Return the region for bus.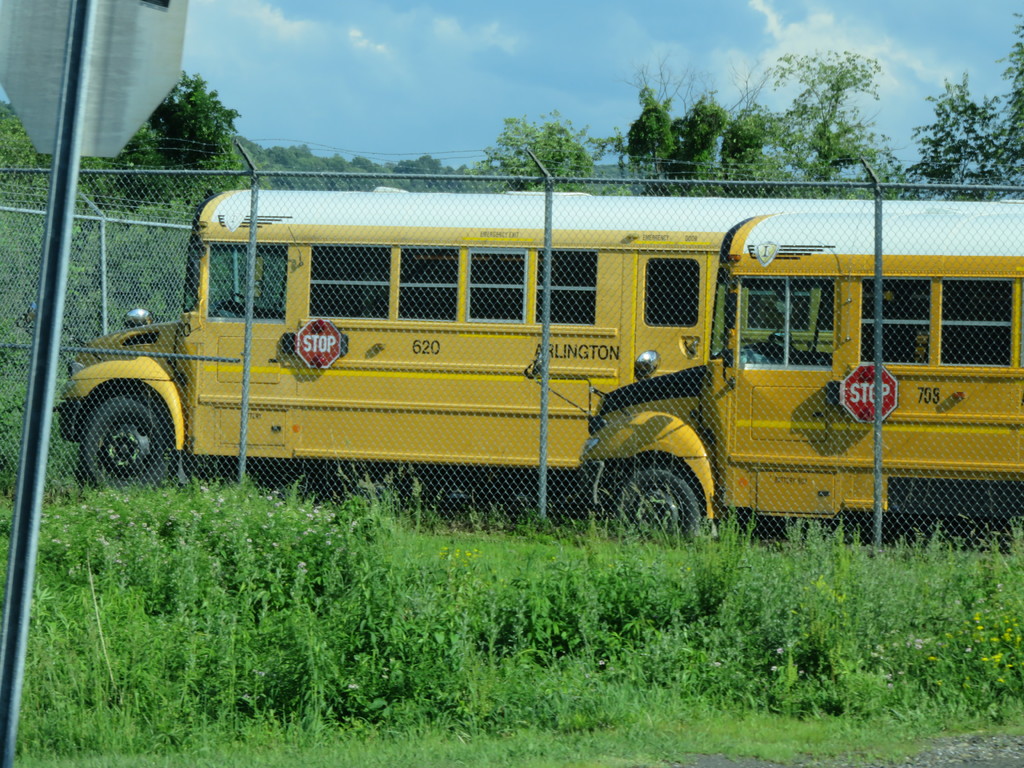
box=[56, 192, 863, 492].
